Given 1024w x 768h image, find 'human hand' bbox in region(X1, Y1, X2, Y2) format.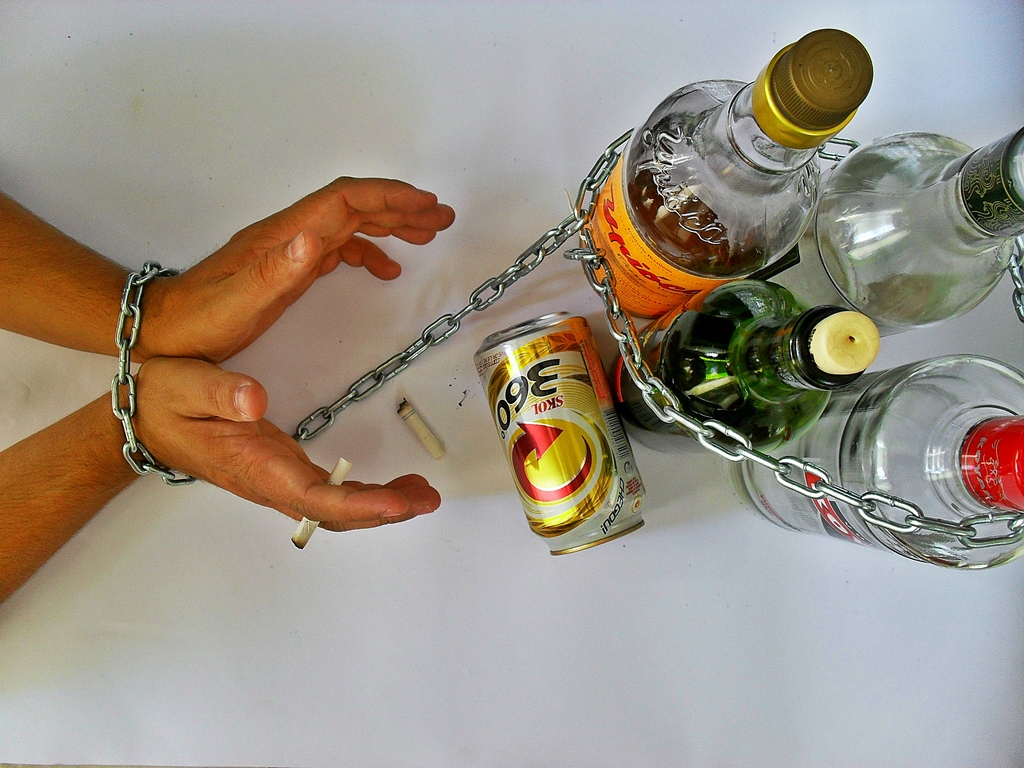
region(131, 175, 456, 365).
